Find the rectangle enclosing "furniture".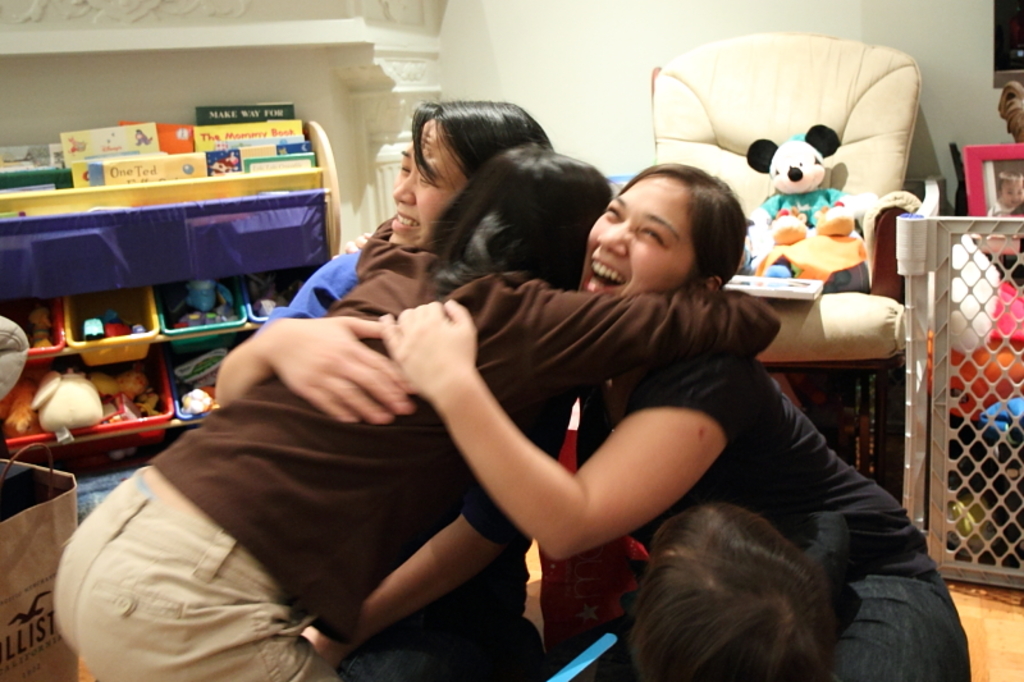
[652, 29, 922, 494].
